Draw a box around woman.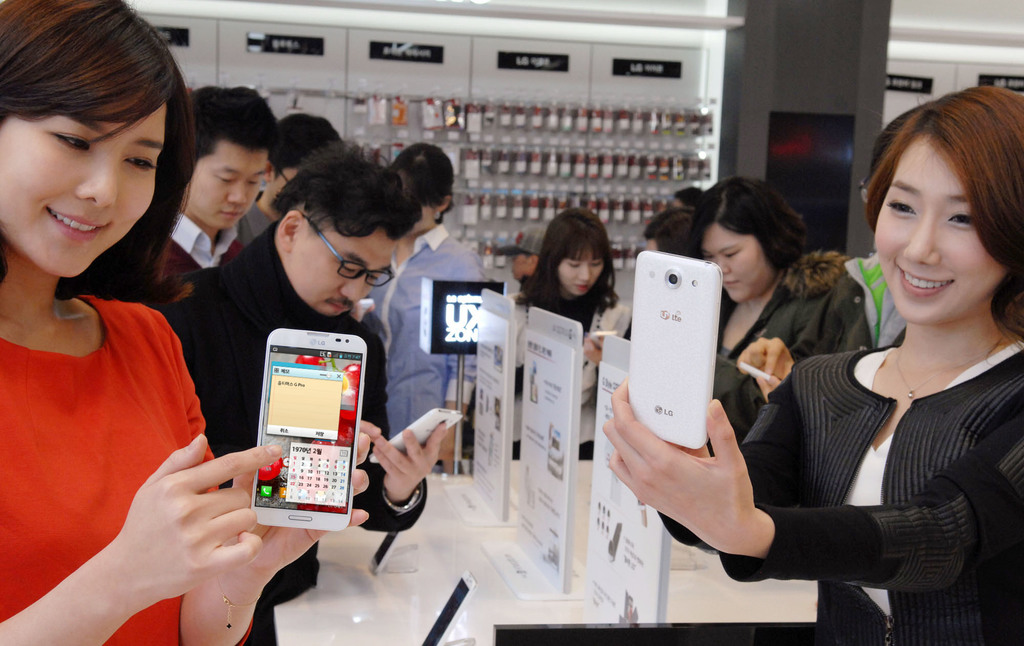
(692, 172, 850, 443).
